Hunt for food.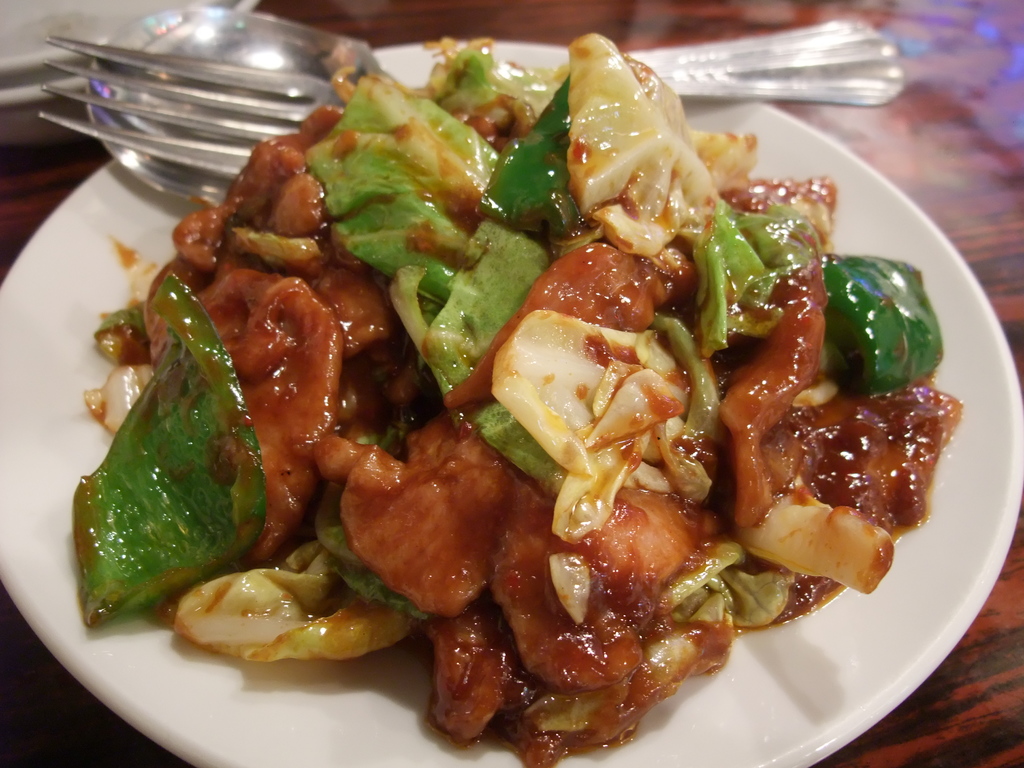
Hunted down at rect(816, 256, 946, 396).
